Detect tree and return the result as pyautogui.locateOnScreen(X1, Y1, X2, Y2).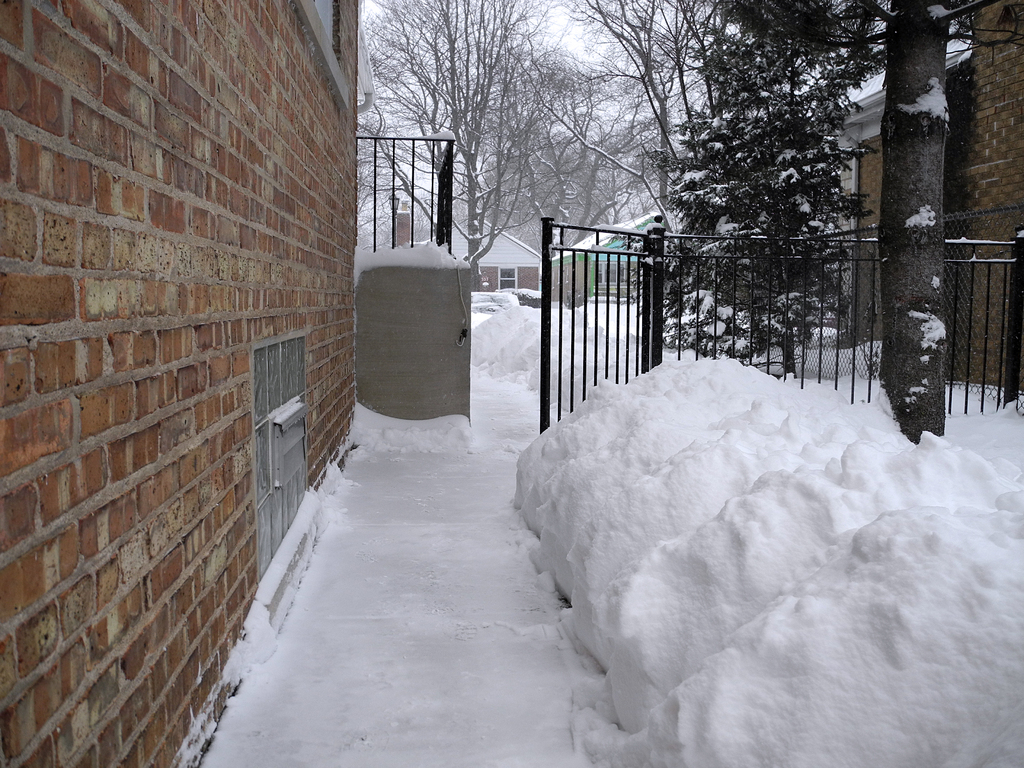
pyautogui.locateOnScreen(845, 36, 970, 437).
